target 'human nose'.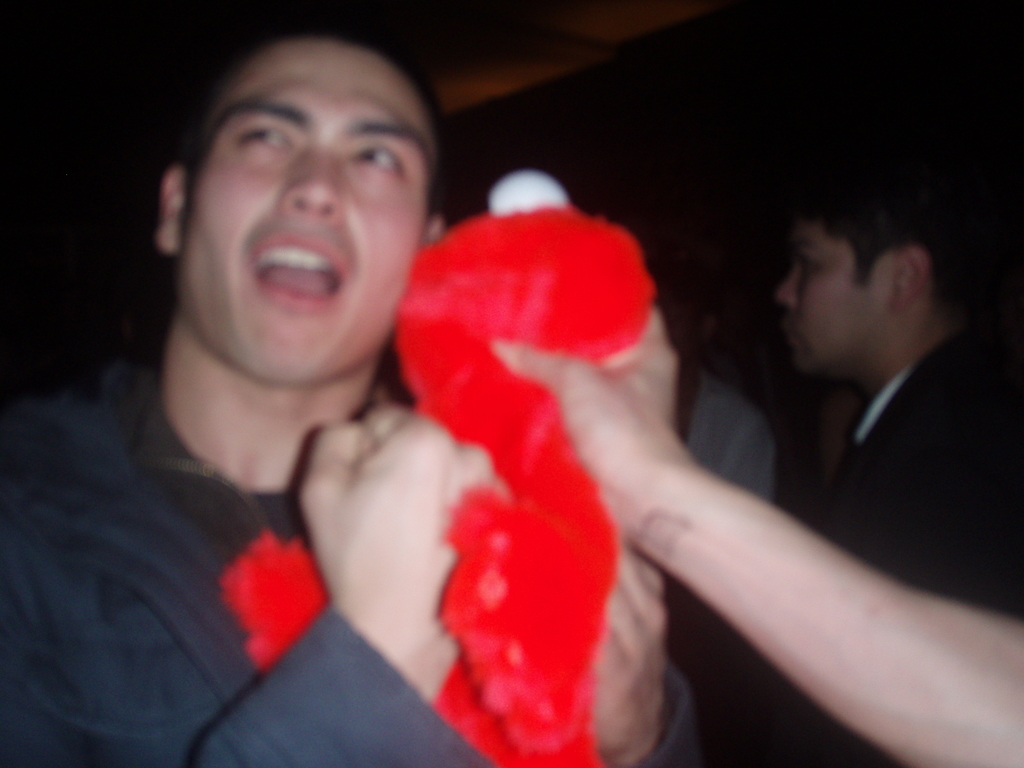
Target region: select_region(768, 268, 803, 314).
